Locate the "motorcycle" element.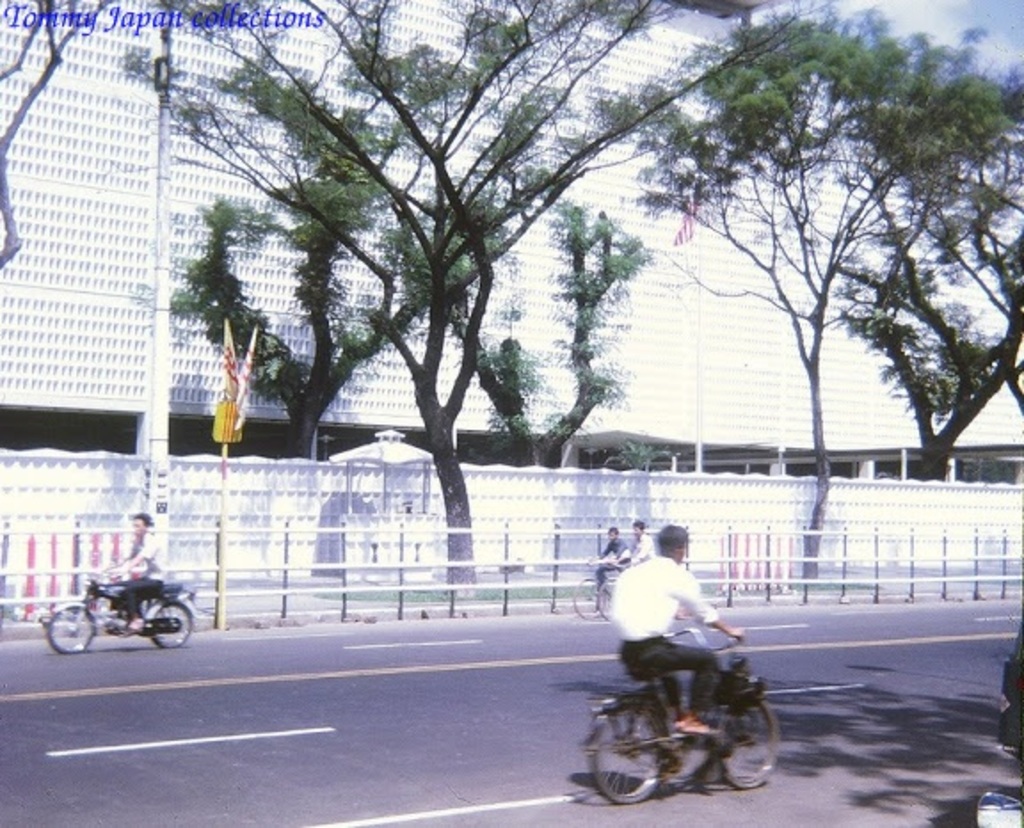
Element bbox: Rect(41, 556, 197, 657).
